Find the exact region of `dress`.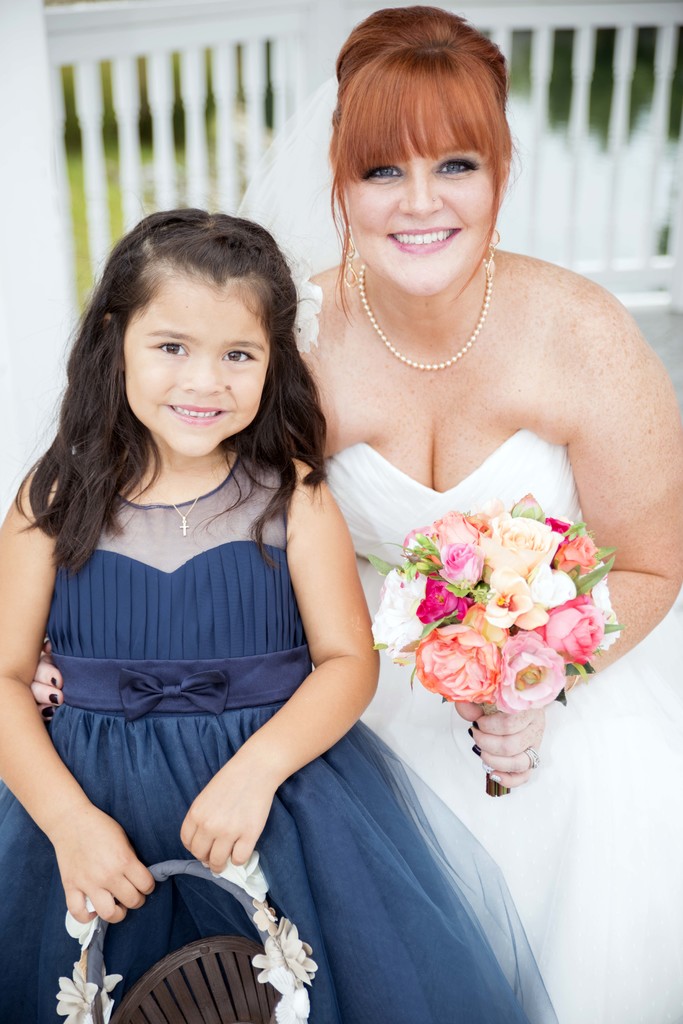
Exact region: x1=319 y1=429 x2=682 y2=1023.
